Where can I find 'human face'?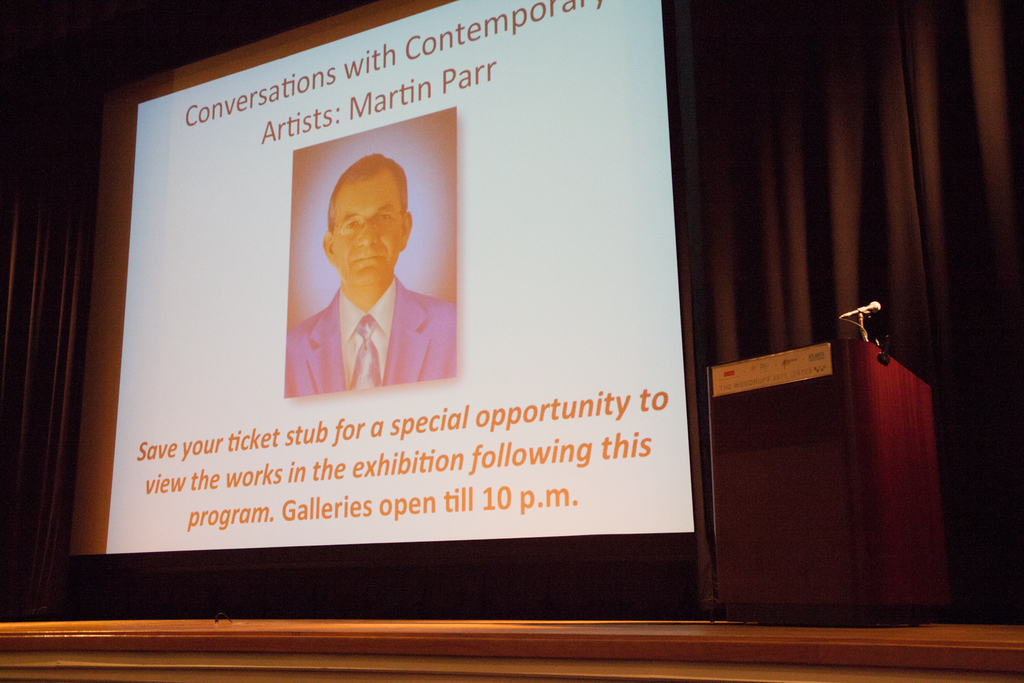
You can find it at 331, 170, 404, 284.
